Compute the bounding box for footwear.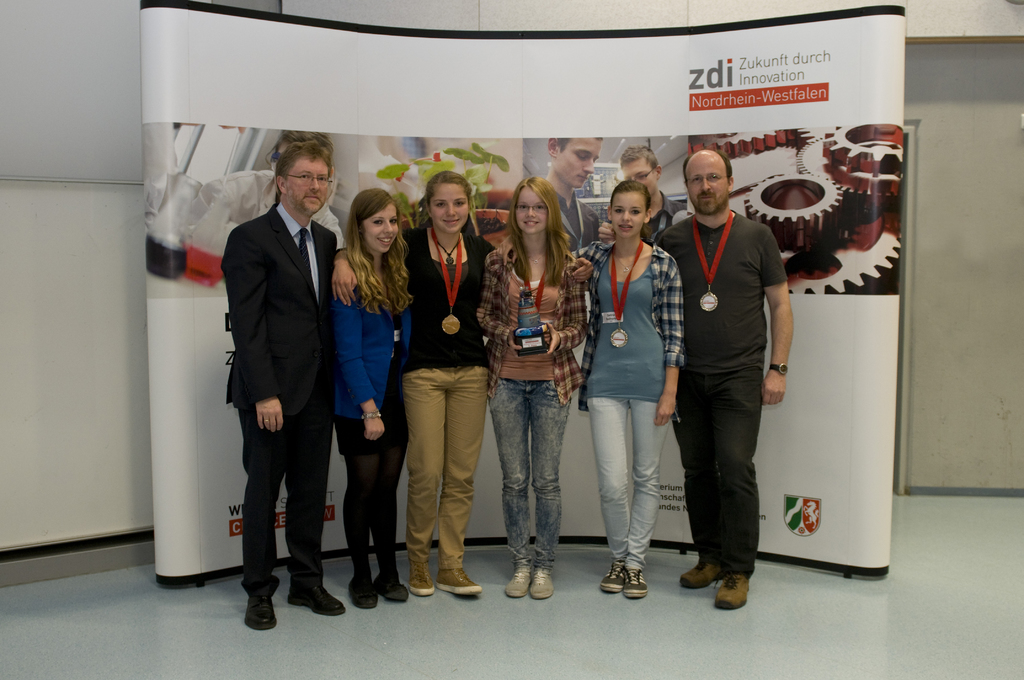
[243,595,279,629].
